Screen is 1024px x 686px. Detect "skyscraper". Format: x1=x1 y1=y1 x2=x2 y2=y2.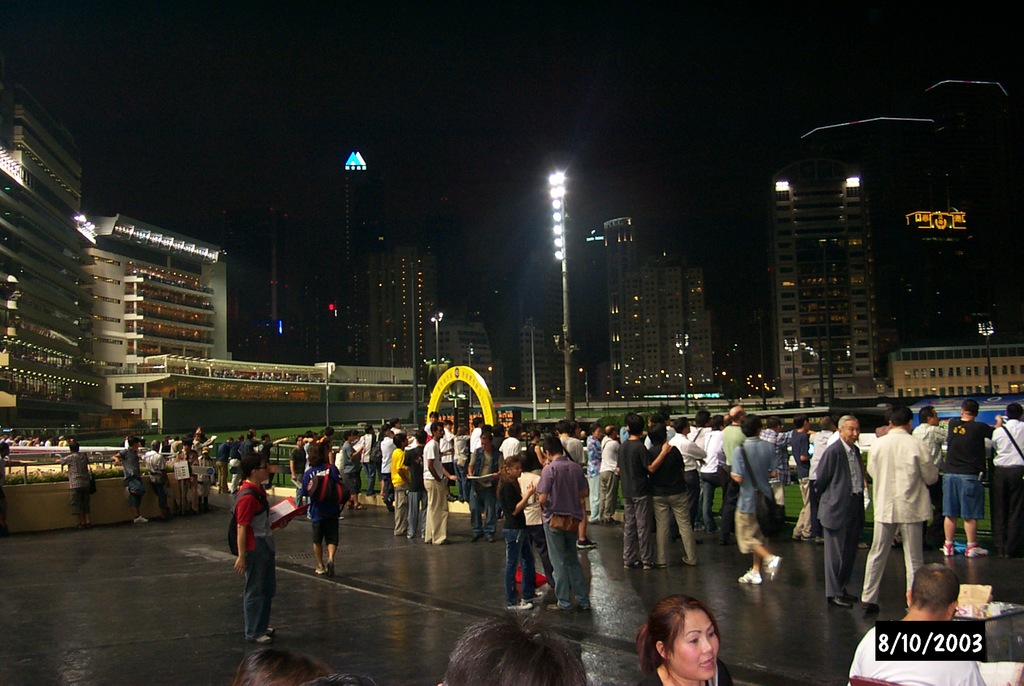
x1=607 y1=217 x2=660 y2=398.
